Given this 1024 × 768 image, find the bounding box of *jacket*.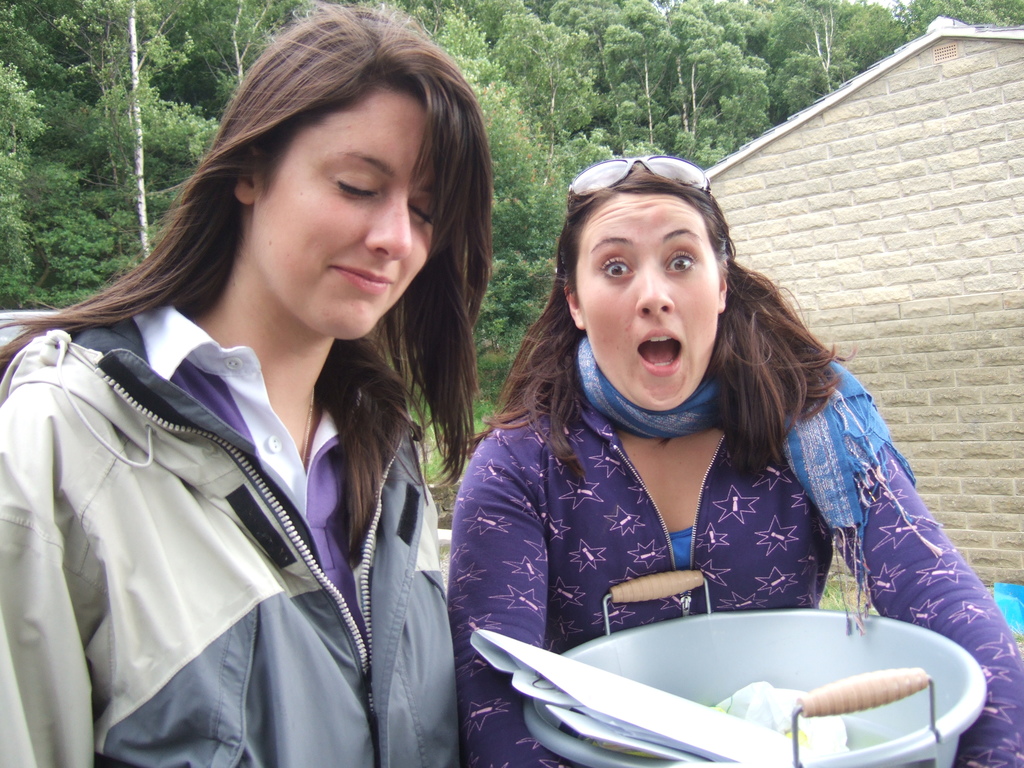
(0,237,504,767).
